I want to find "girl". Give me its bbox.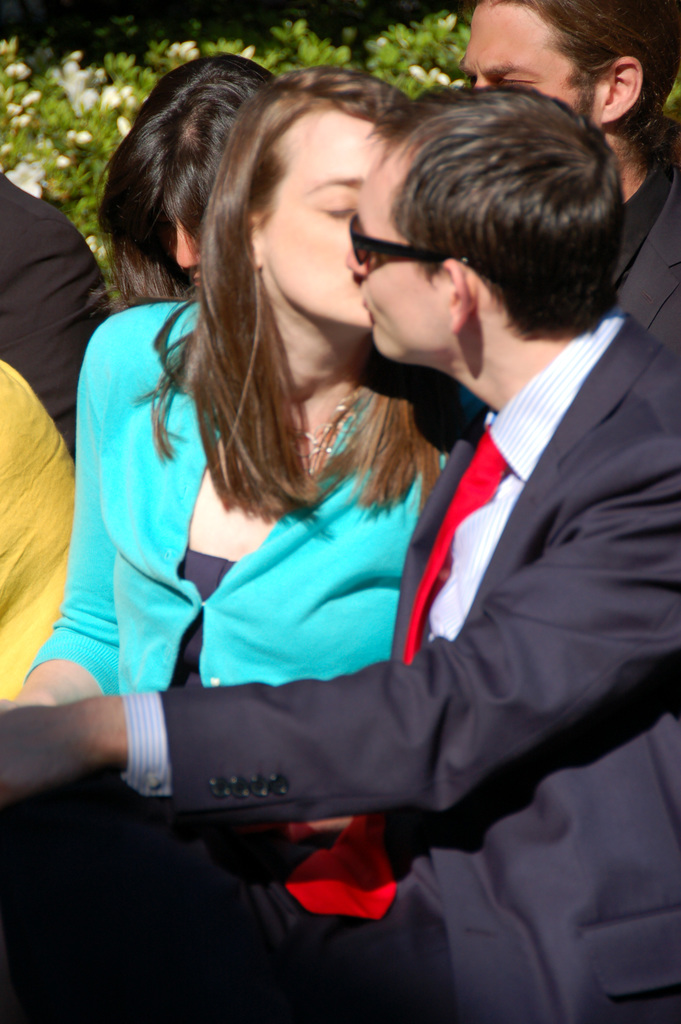
(0, 58, 464, 889).
